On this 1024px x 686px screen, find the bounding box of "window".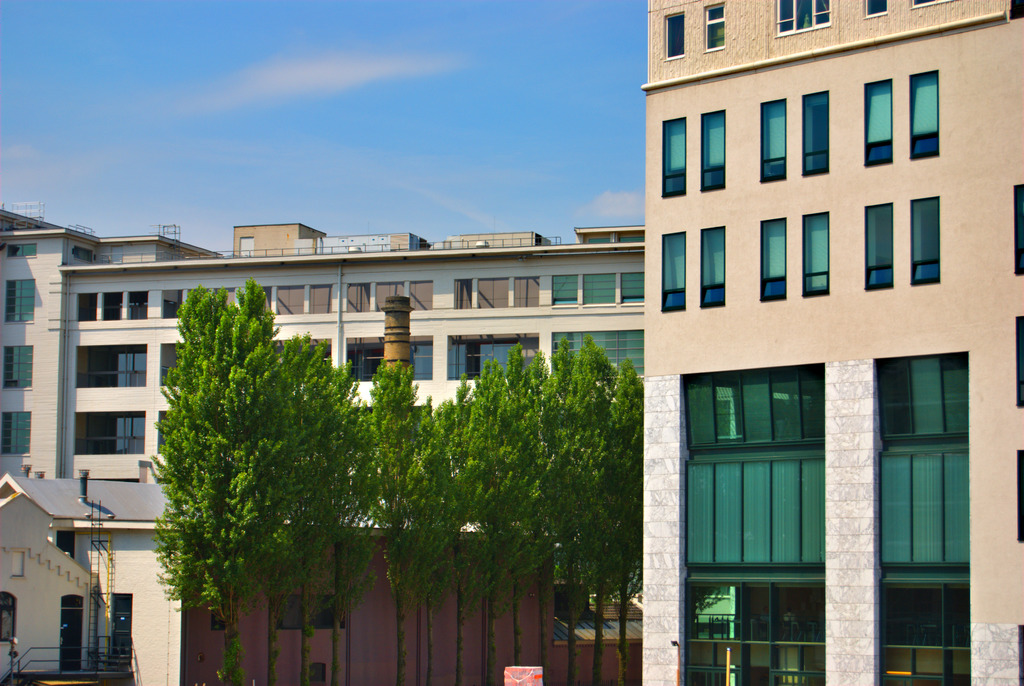
Bounding box: <bbox>618, 274, 645, 308</bbox>.
